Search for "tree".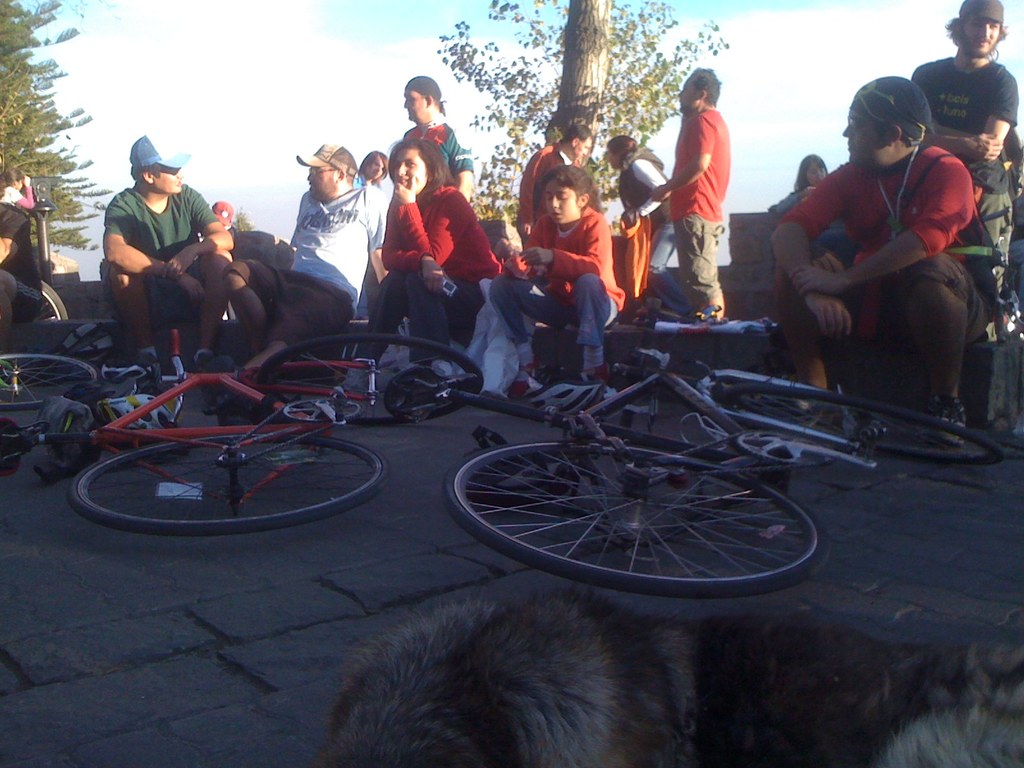
Found at Rect(558, 0, 614, 164).
